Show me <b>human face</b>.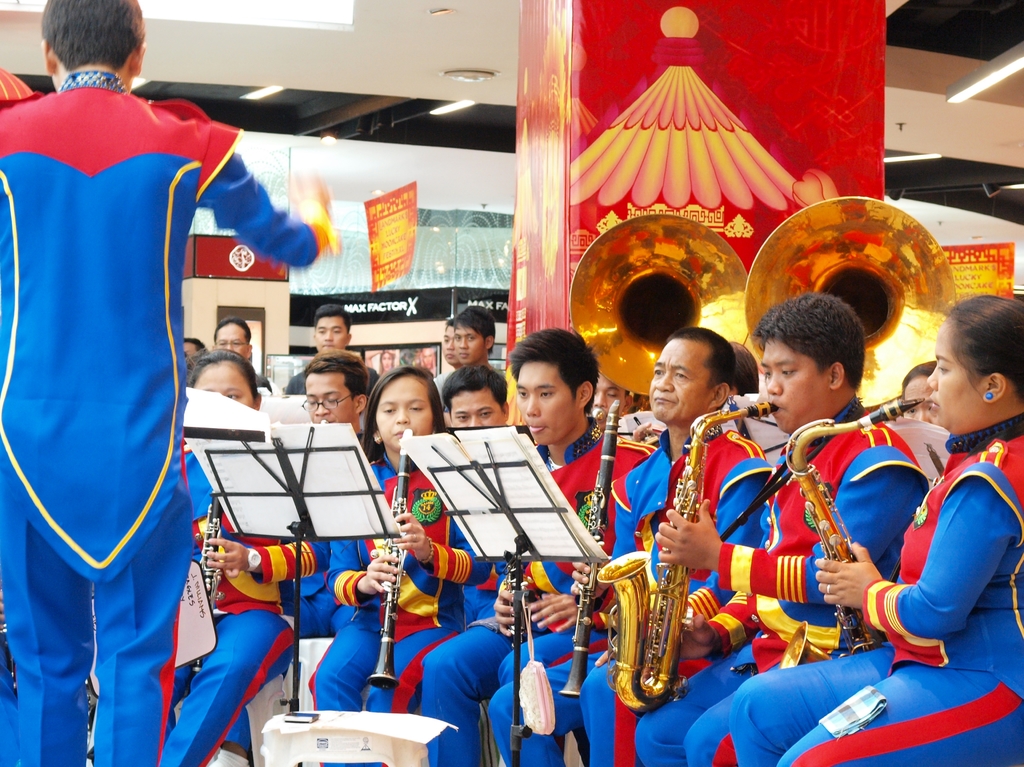
<b>human face</b> is here: <box>373,373,433,452</box>.
